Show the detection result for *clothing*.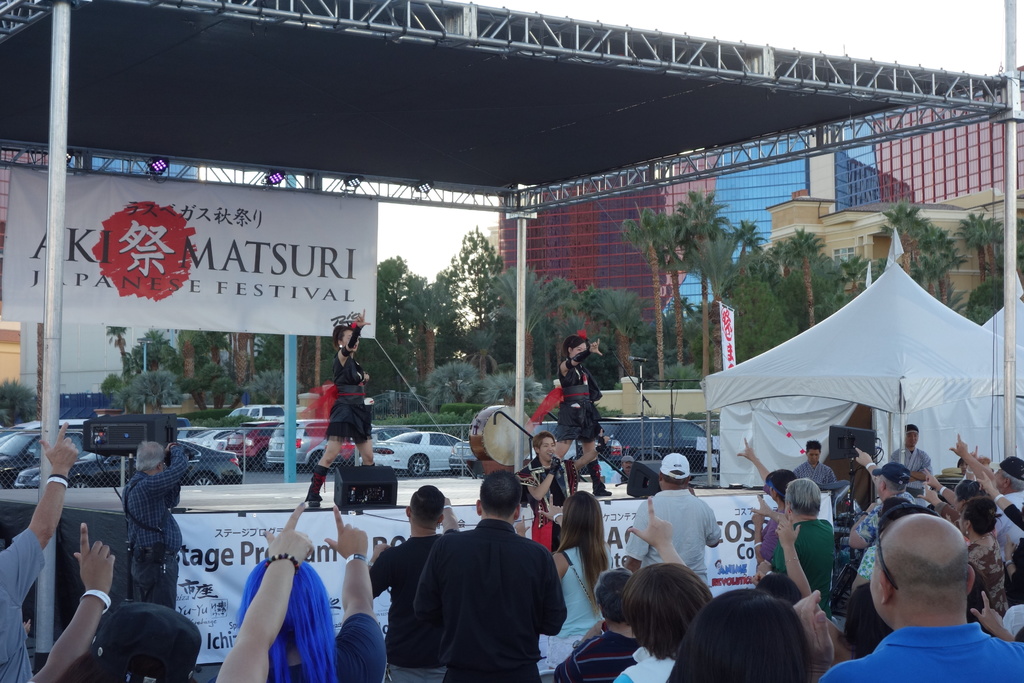
rect(360, 529, 457, 682).
